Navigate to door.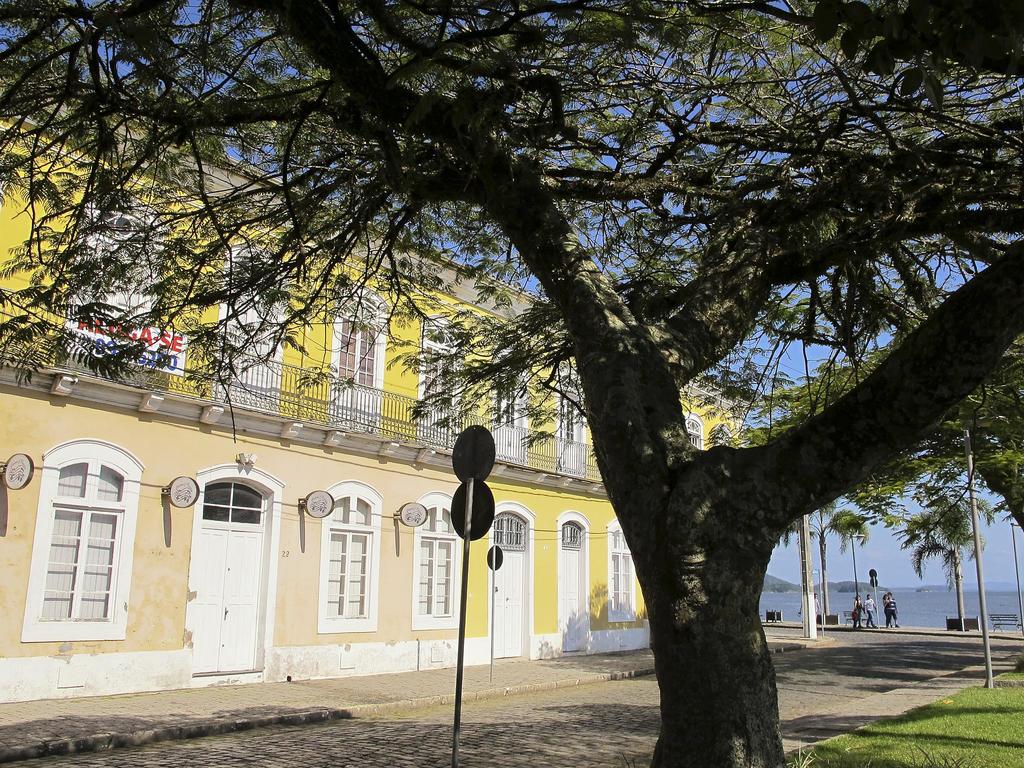
Navigation target: 564/522/596/654.
